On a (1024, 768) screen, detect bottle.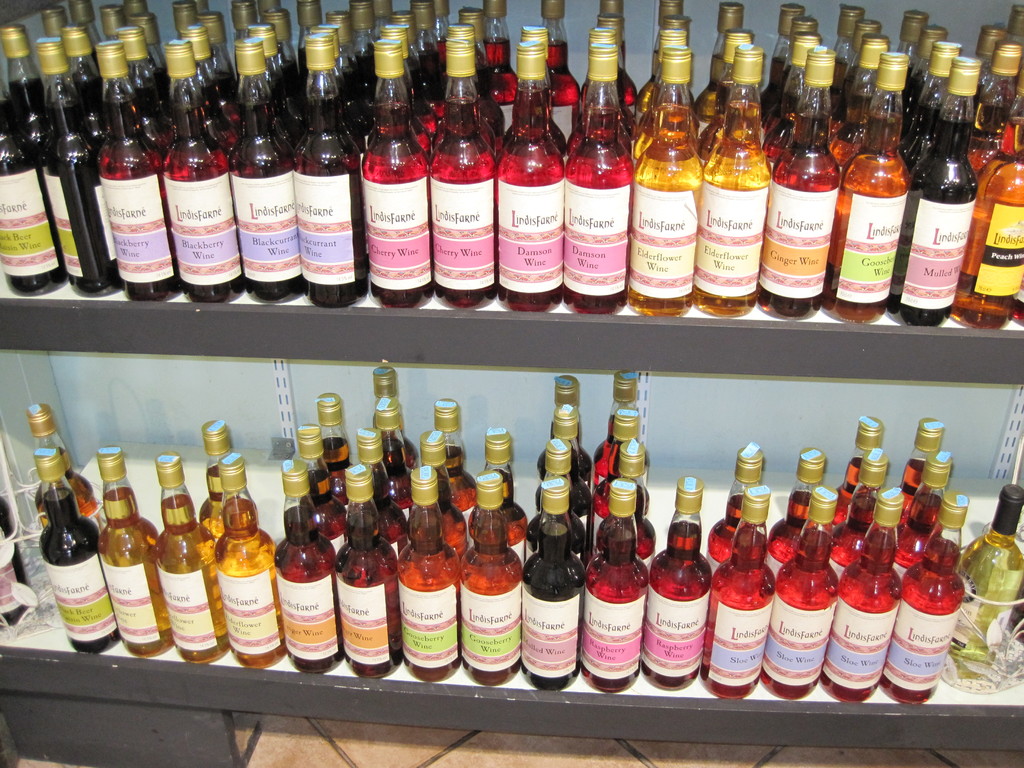
592 437 654 576.
